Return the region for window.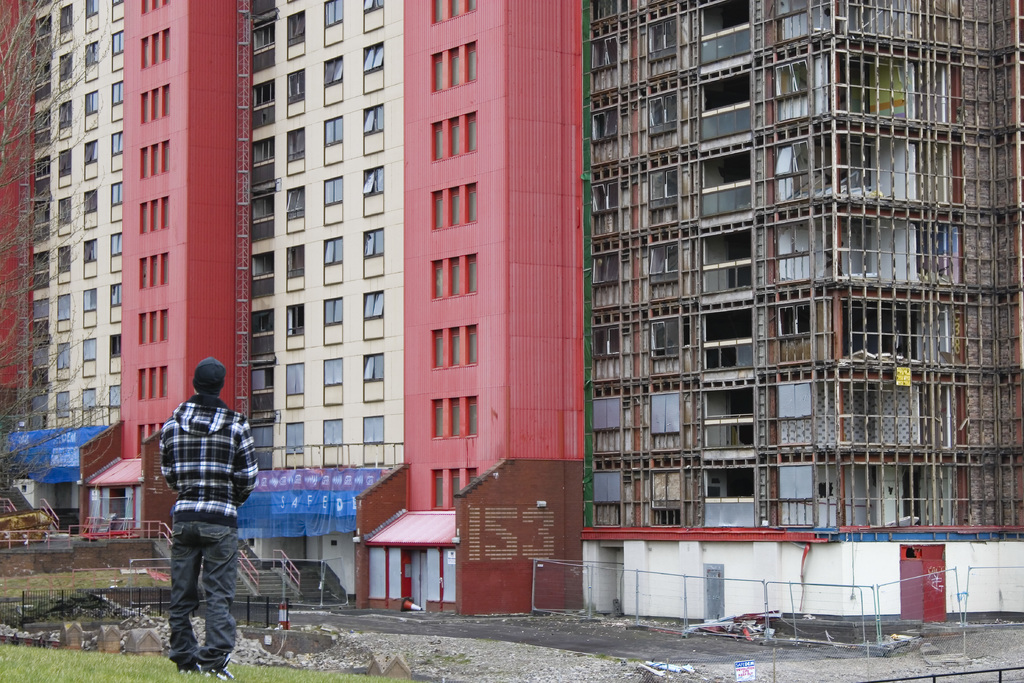
bbox=[139, 136, 169, 178].
